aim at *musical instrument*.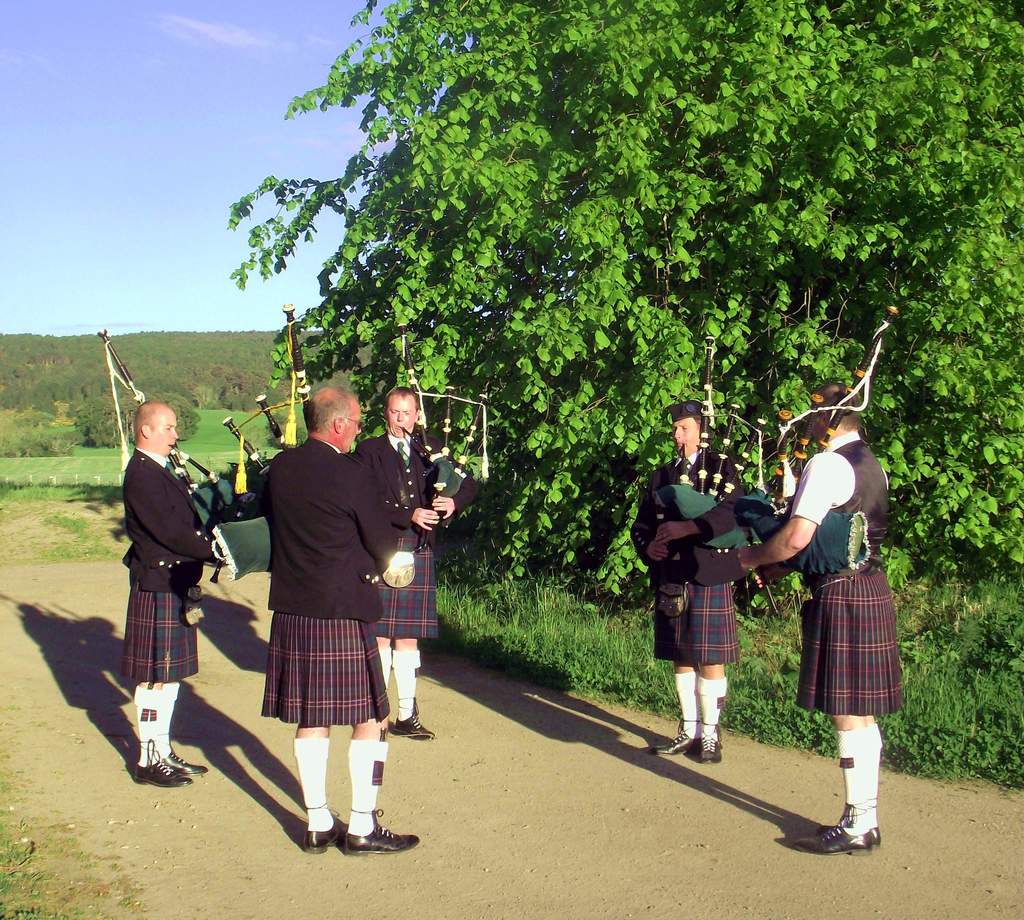
Aimed at (100,324,239,586).
